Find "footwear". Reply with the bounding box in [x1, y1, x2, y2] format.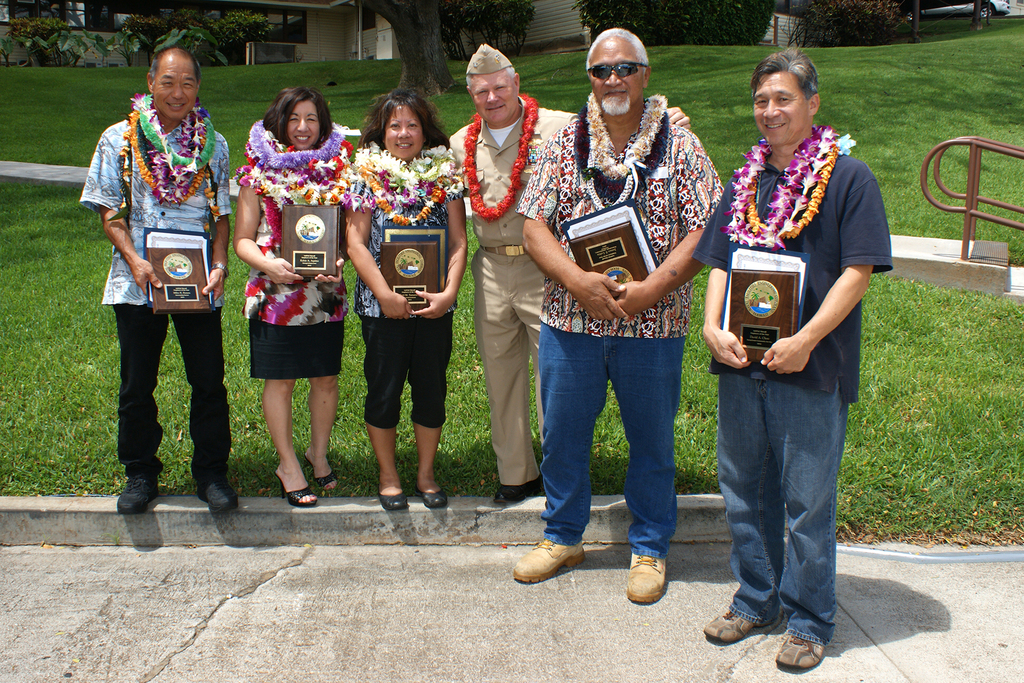
[194, 474, 238, 518].
